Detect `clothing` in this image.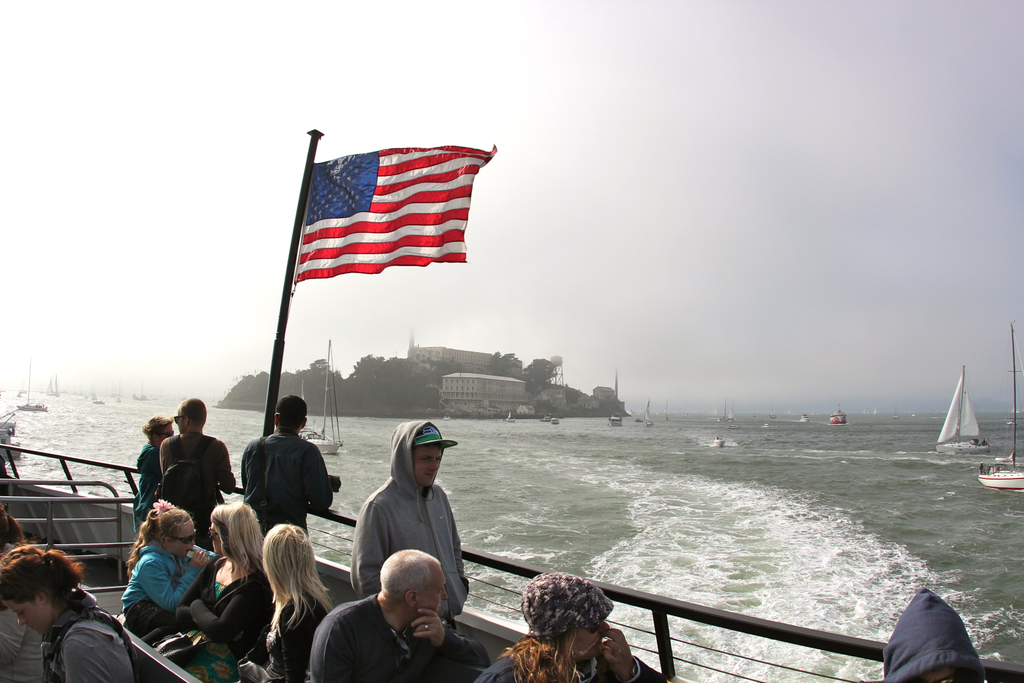
Detection: left=244, top=434, right=329, bottom=537.
